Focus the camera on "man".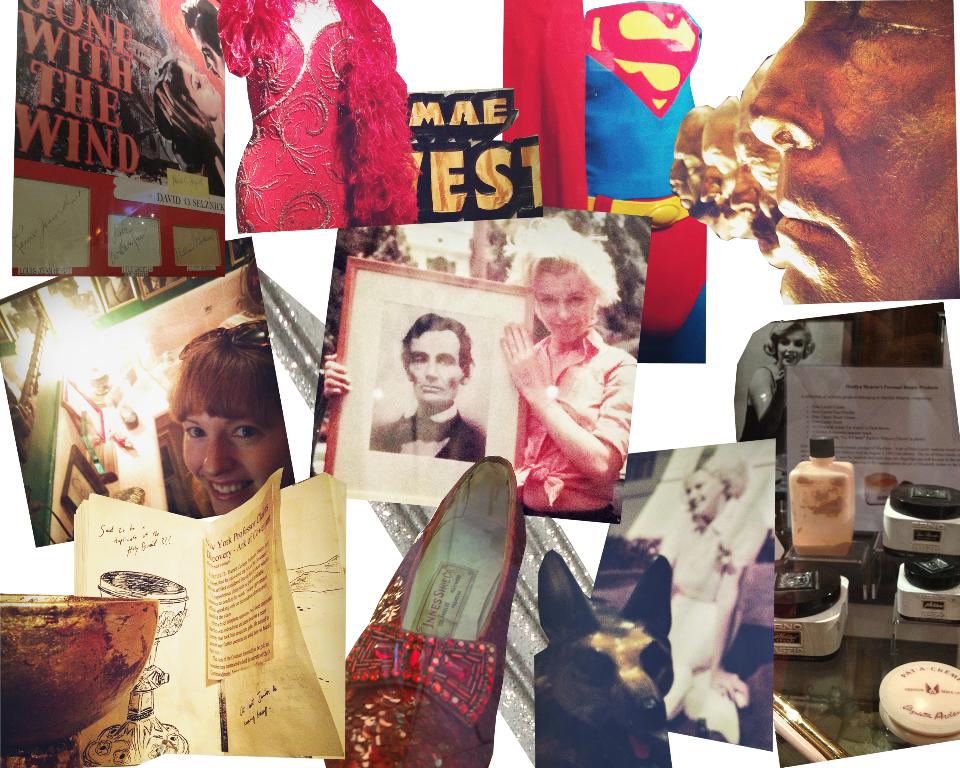
Focus region: (370,316,487,470).
